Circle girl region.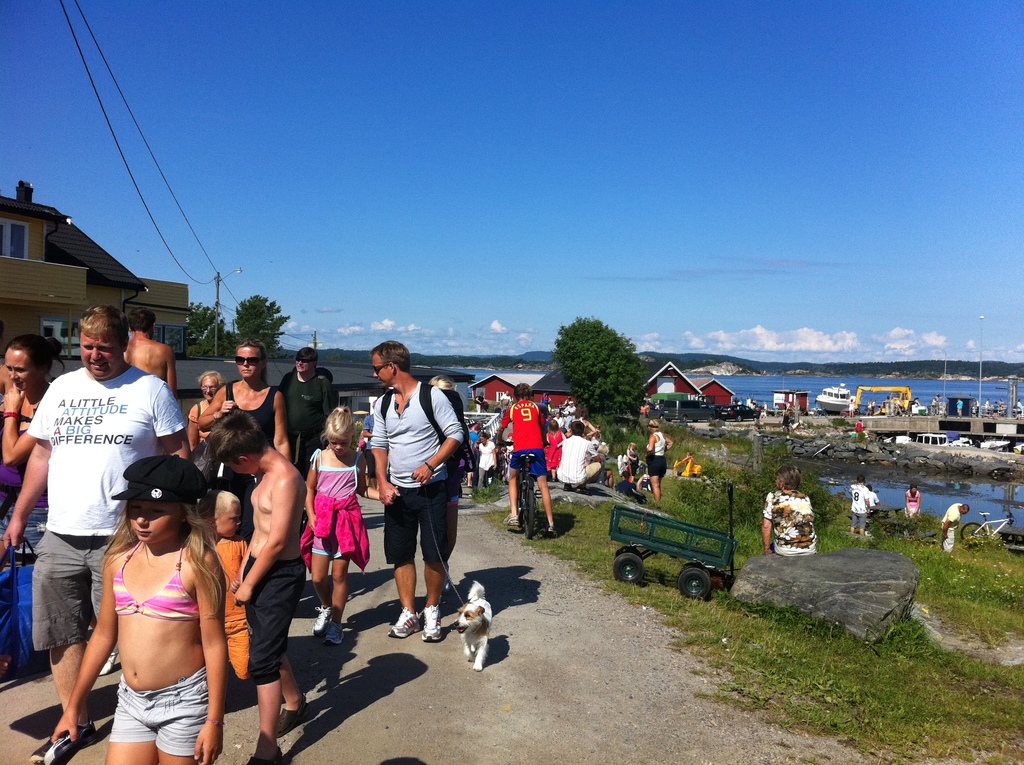
Region: bbox=(627, 440, 643, 481).
